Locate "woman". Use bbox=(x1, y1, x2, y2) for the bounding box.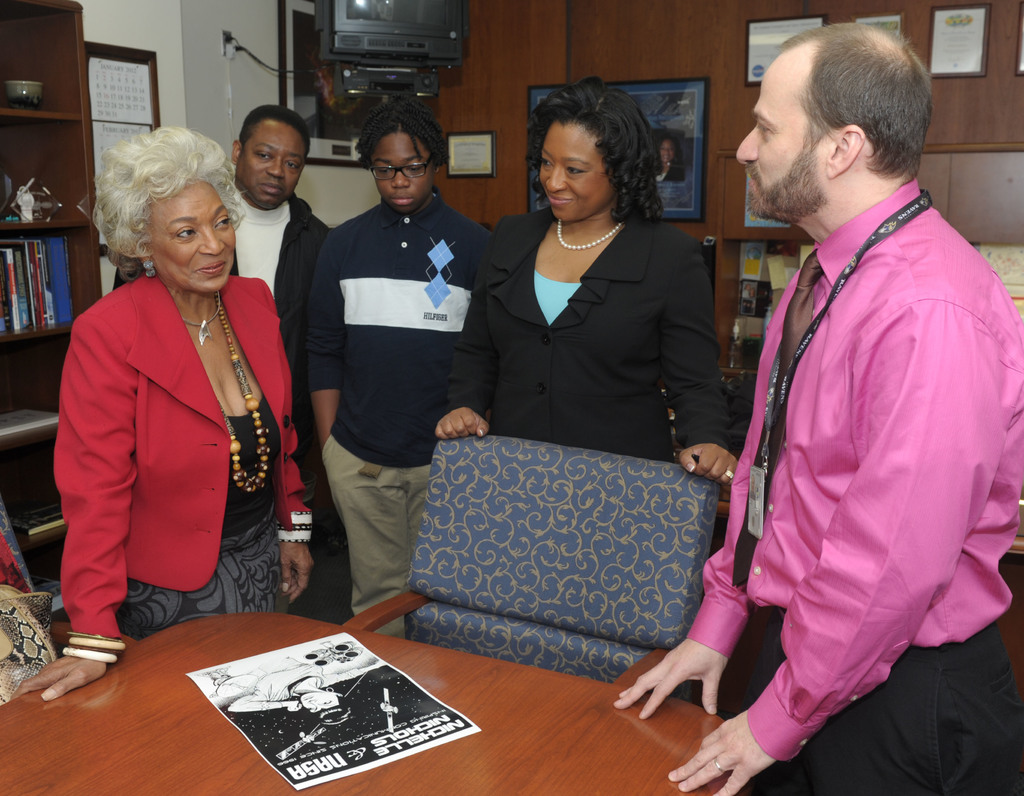
bbox=(57, 125, 312, 679).
